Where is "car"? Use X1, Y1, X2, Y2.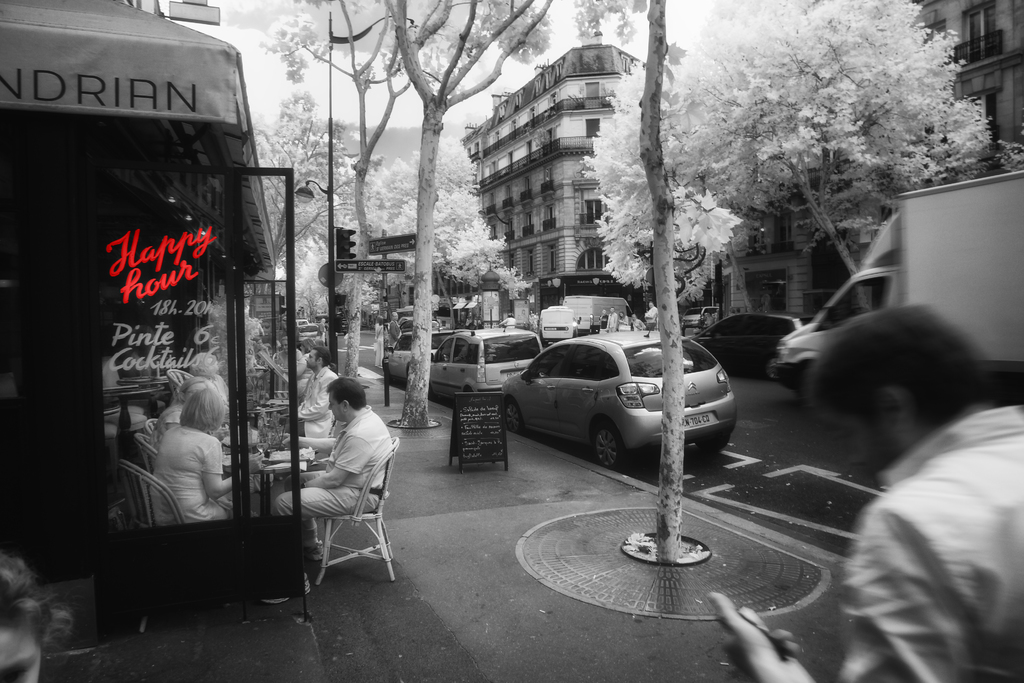
689, 309, 816, 379.
